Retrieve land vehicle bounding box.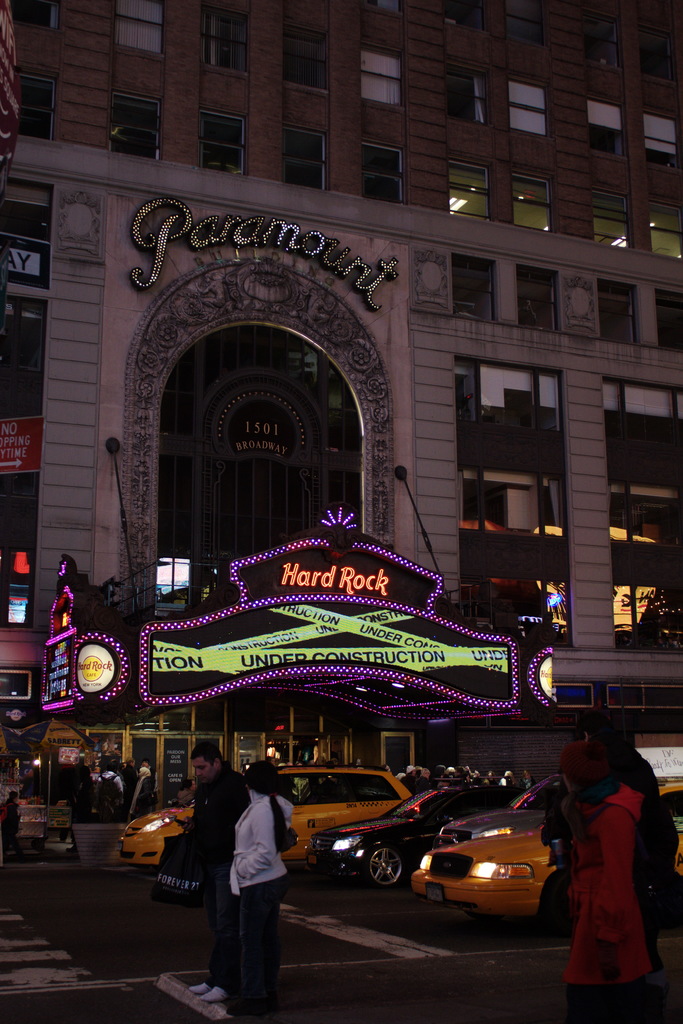
Bounding box: <region>431, 771, 571, 848</region>.
